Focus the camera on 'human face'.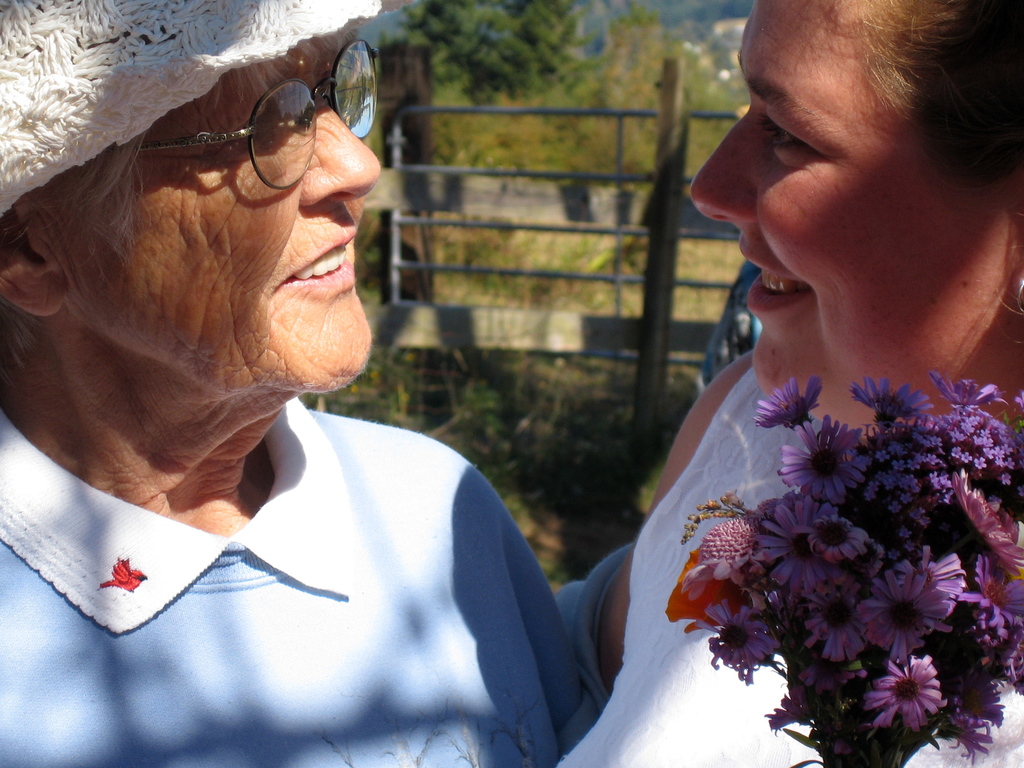
Focus region: box(689, 0, 1018, 442).
